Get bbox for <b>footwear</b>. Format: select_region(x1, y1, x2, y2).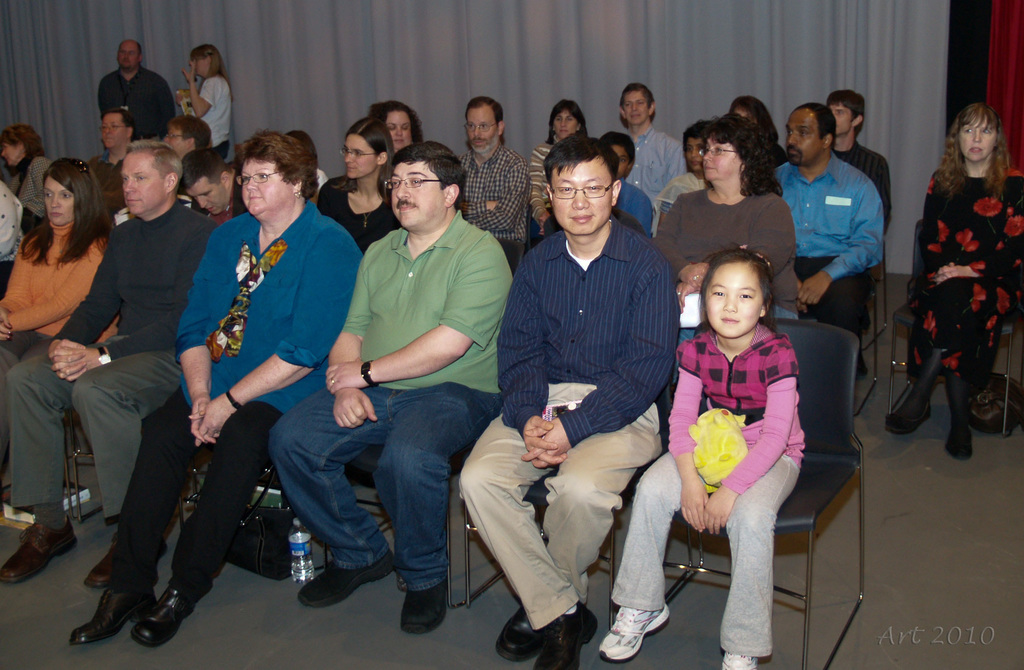
select_region(600, 605, 672, 657).
